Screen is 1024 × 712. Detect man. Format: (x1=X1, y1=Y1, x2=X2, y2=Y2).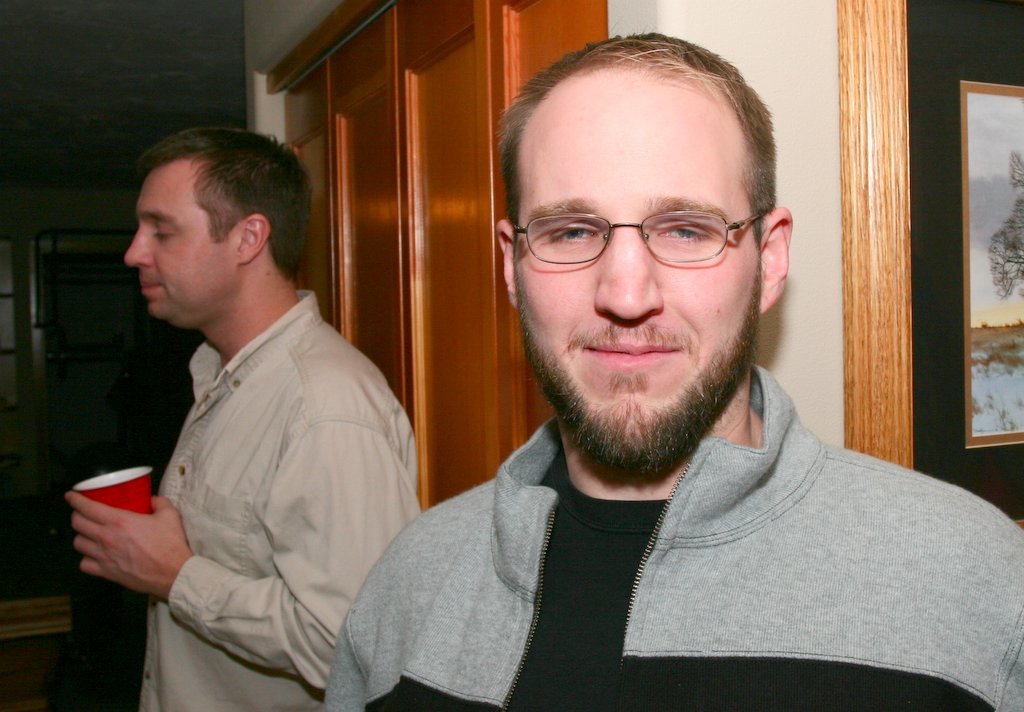
(x1=318, y1=25, x2=1023, y2=711).
